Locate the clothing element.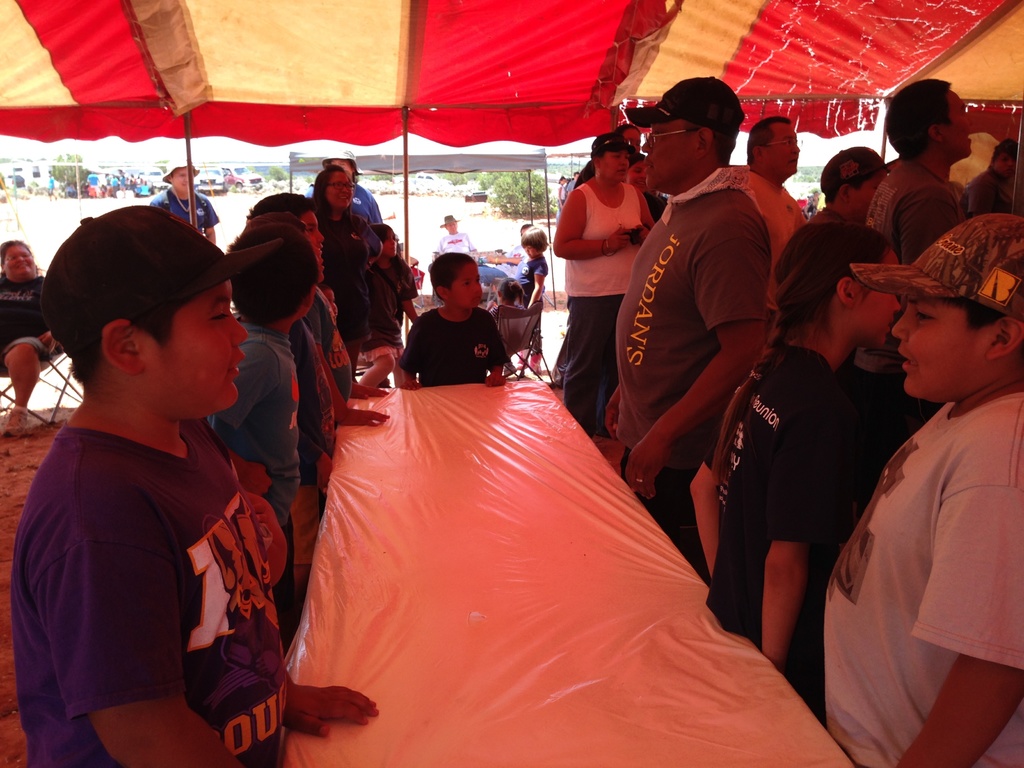
Element bbox: <bbox>10, 417, 288, 767</bbox>.
